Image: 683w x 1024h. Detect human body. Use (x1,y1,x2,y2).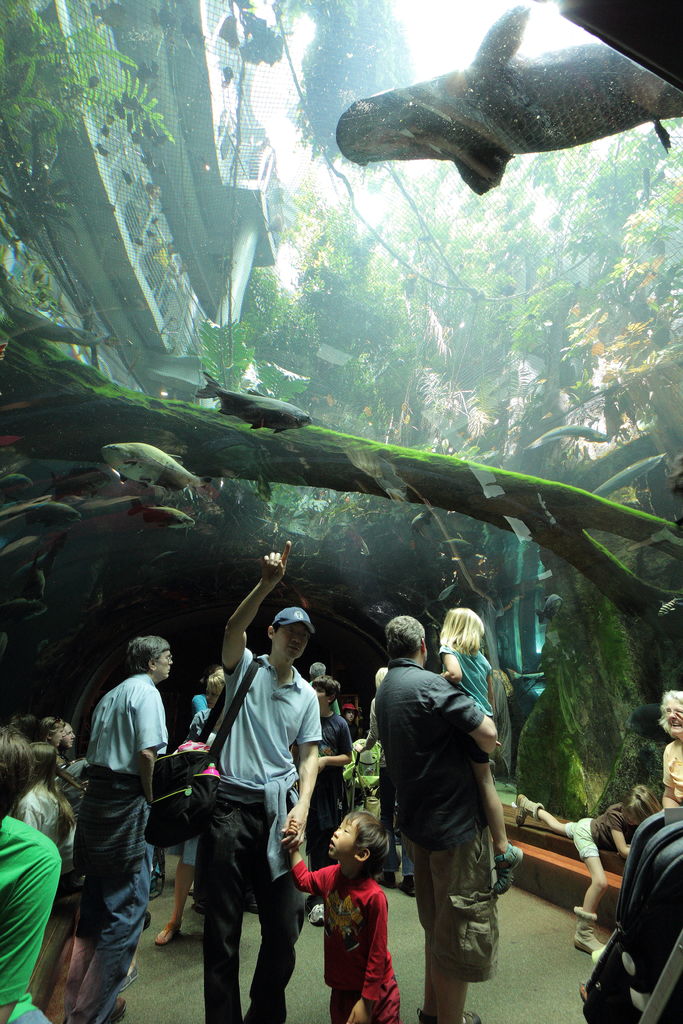
(429,602,504,735).
